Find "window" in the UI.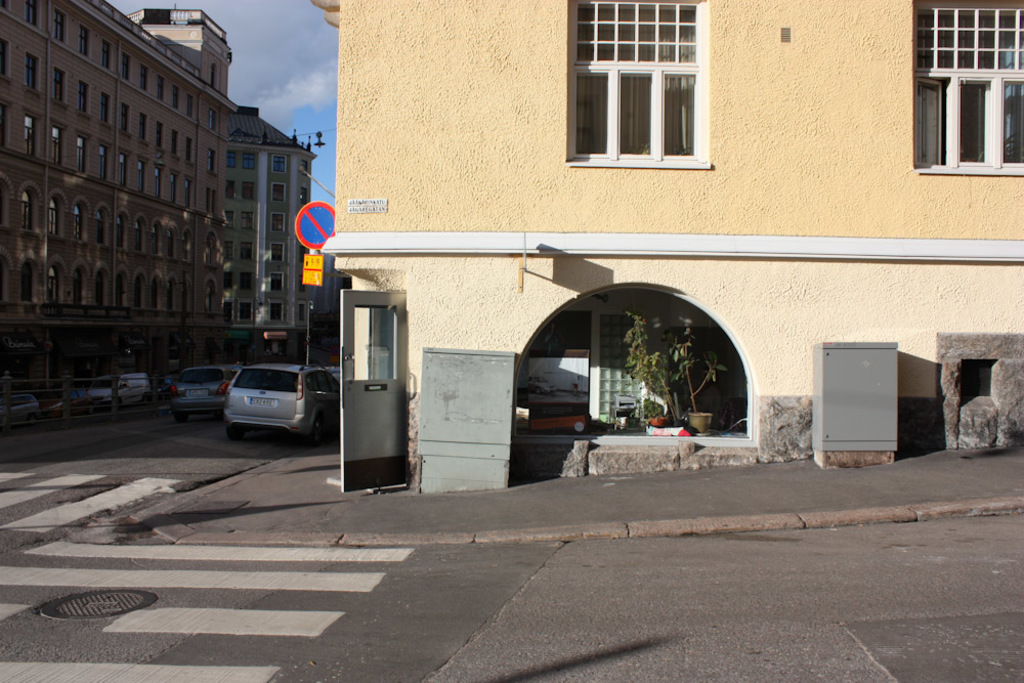
UI element at (172, 128, 180, 155).
